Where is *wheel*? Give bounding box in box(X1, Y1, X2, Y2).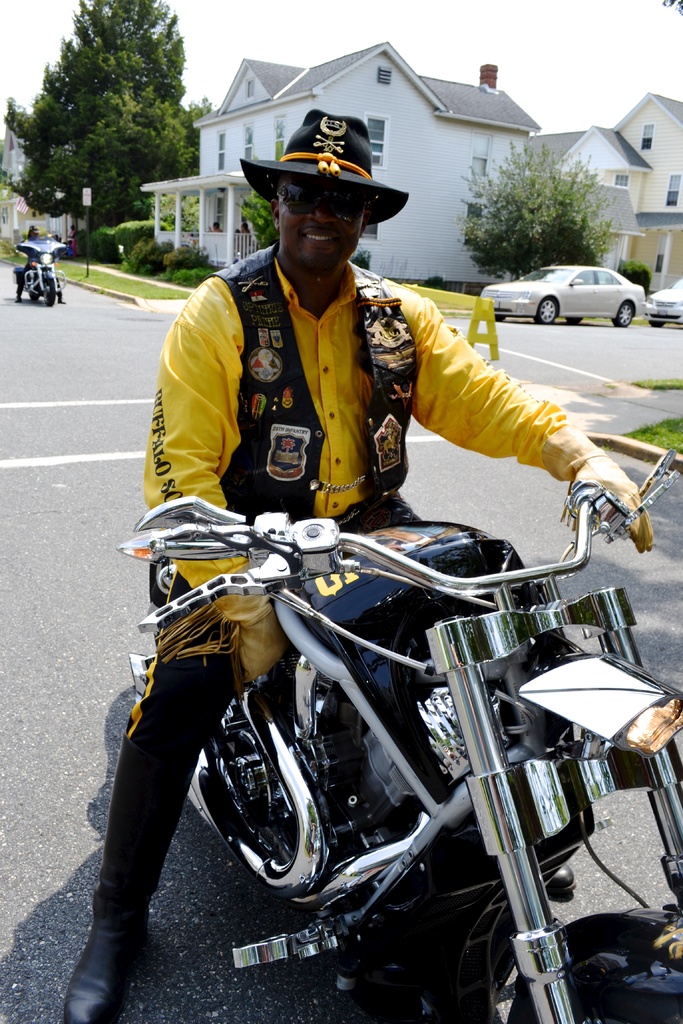
box(651, 321, 663, 328).
